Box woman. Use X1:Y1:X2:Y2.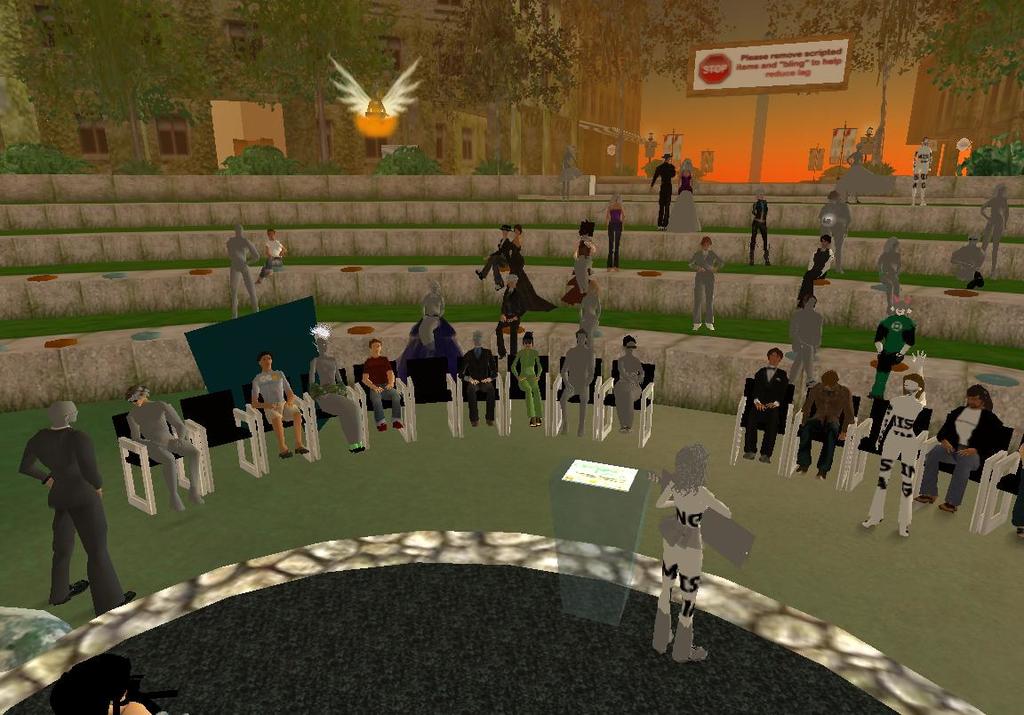
664:157:702:234.
